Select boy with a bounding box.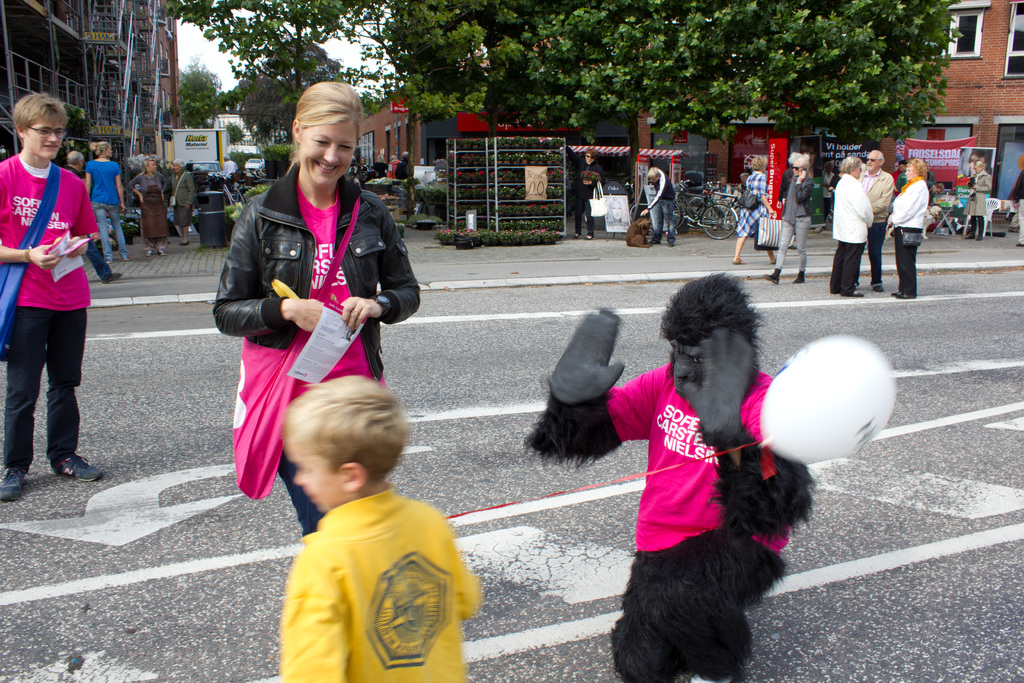
(245,367,483,682).
